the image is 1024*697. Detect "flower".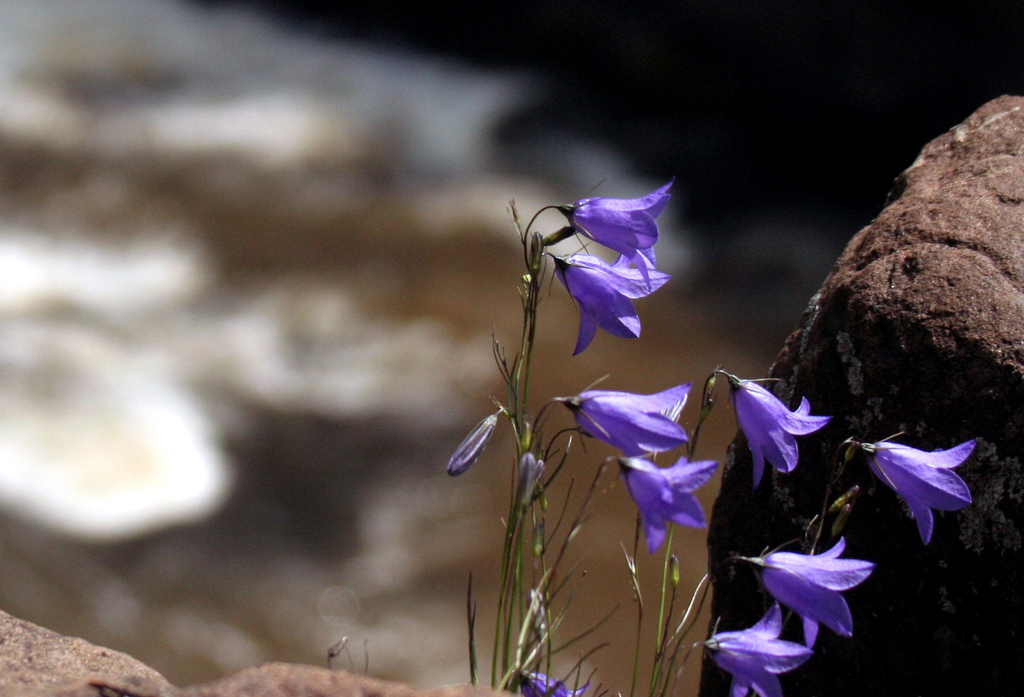
Detection: (x1=709, y1=372, x2=831, y2=486).
